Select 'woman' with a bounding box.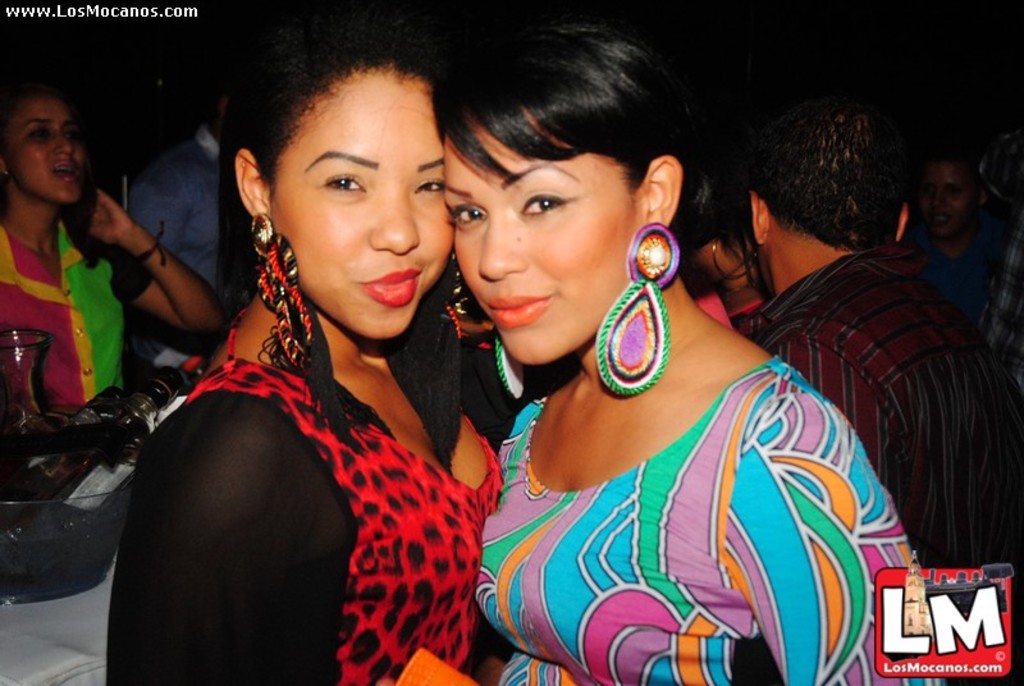
86 42 530 676.
